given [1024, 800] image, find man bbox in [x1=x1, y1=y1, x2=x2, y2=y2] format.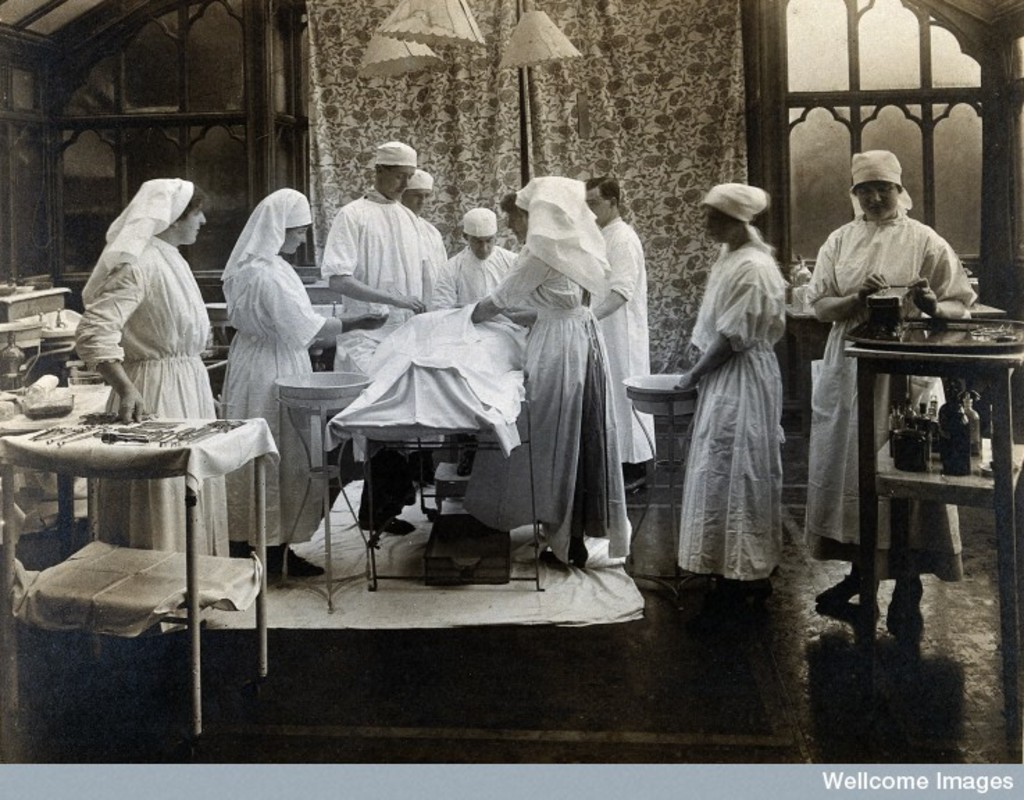
[x1=497, y1=194, x2=535, y2=256].
